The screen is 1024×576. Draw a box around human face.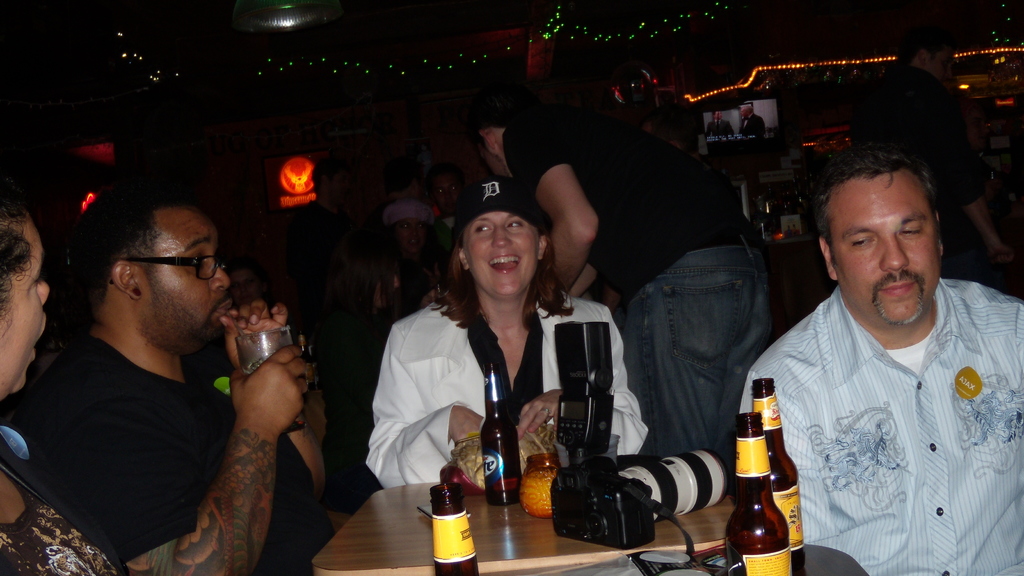
BBox(327, 168, 351, 207).
